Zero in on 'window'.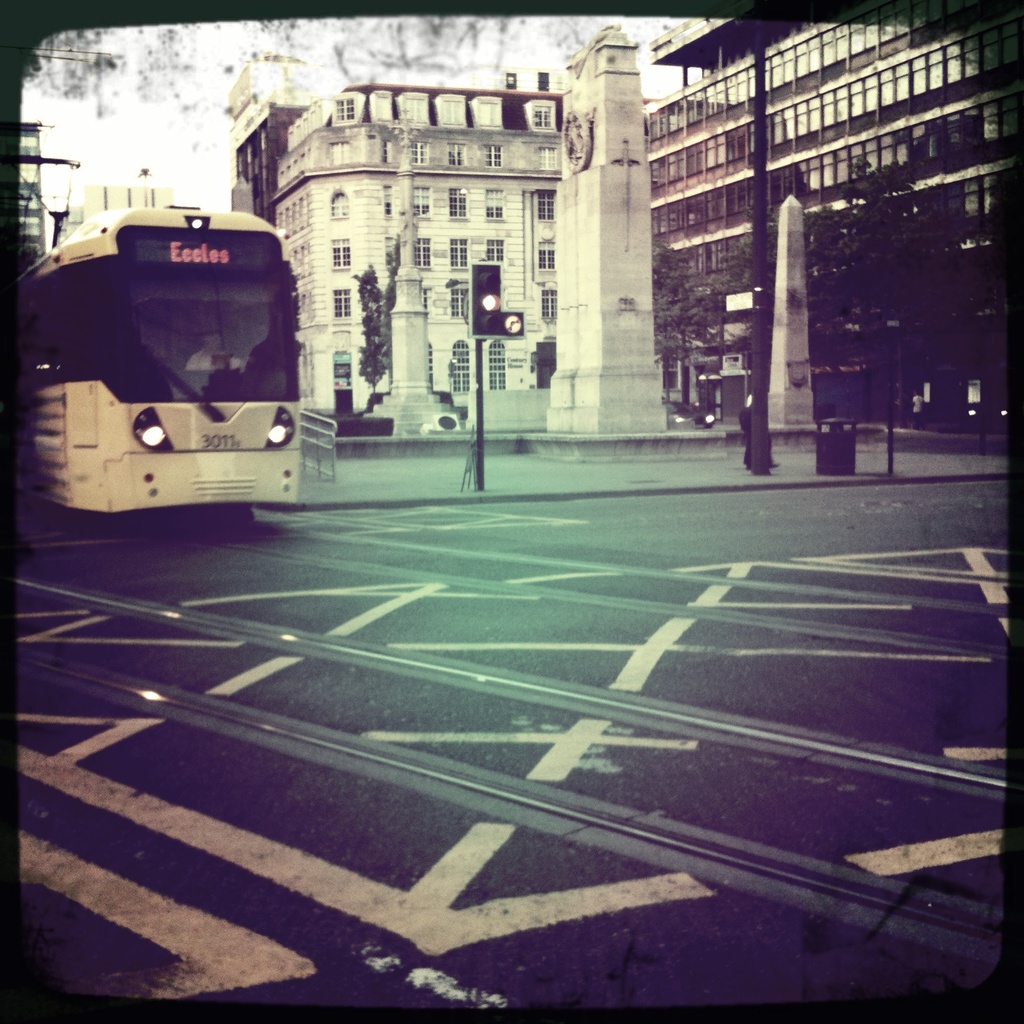
Zeroed in: x1=473, y1=91, x2=504, y2=129.
